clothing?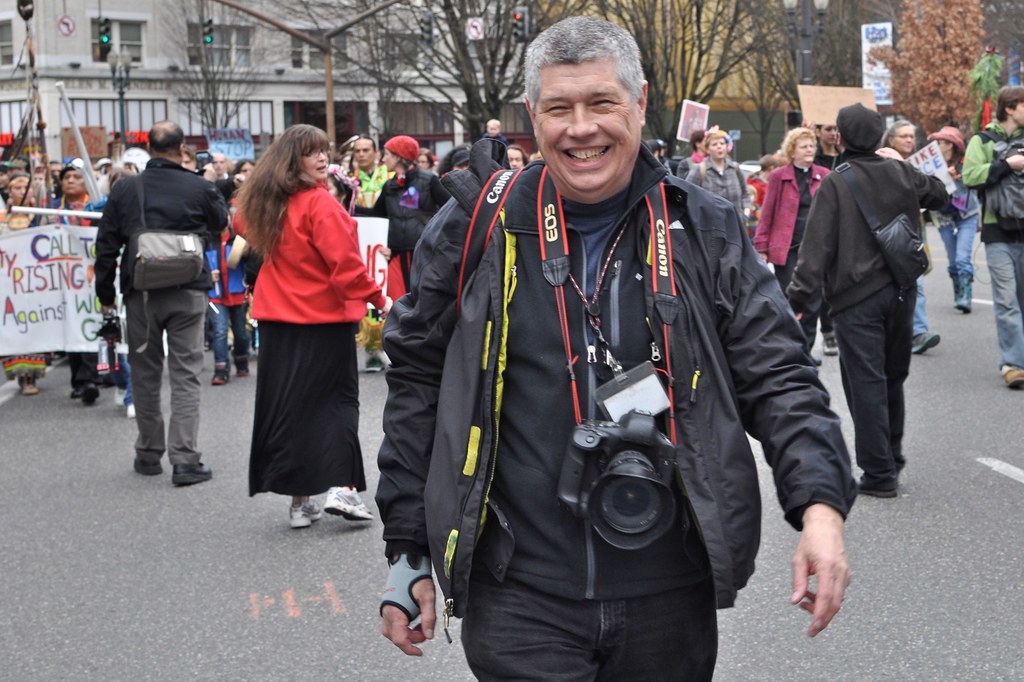
rect(366, 163, 870, 681)
